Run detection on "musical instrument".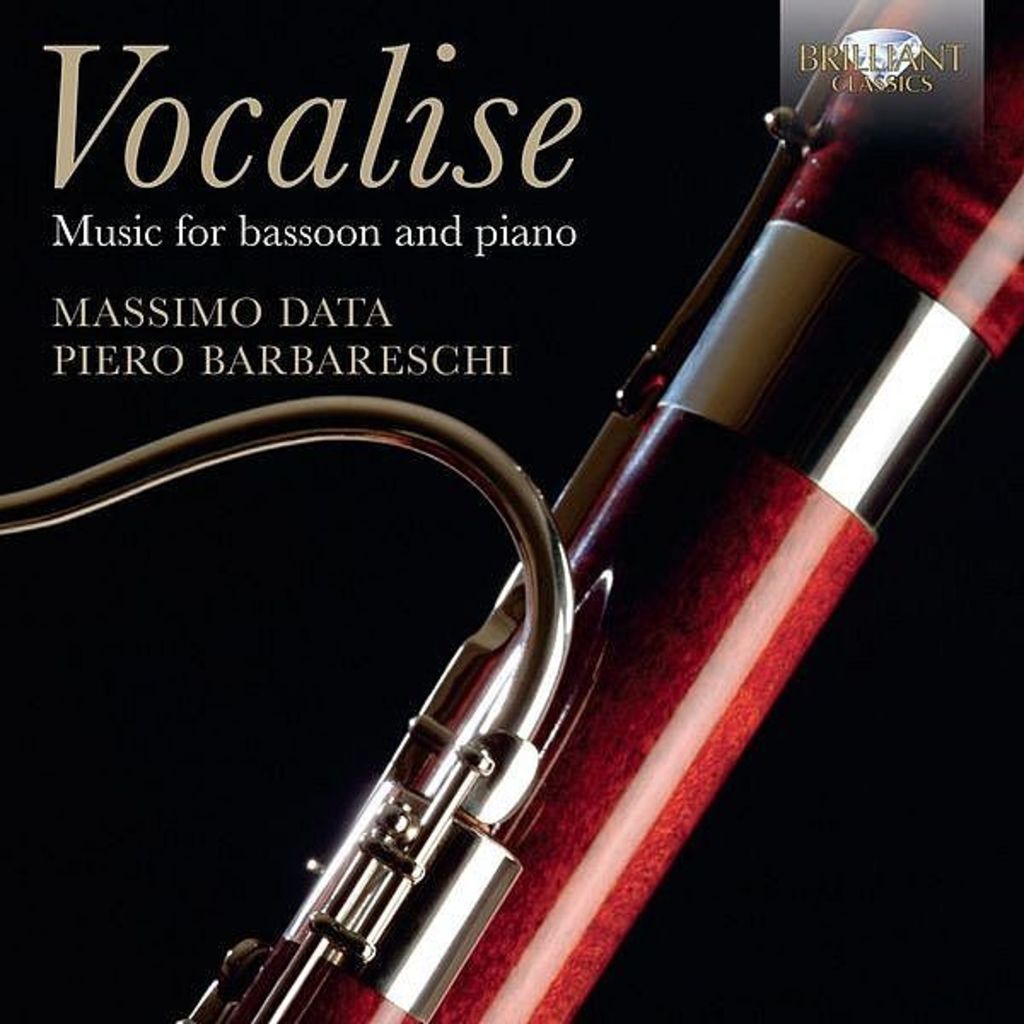
Result: <region>0, 0, 1022, 1022</region>.
